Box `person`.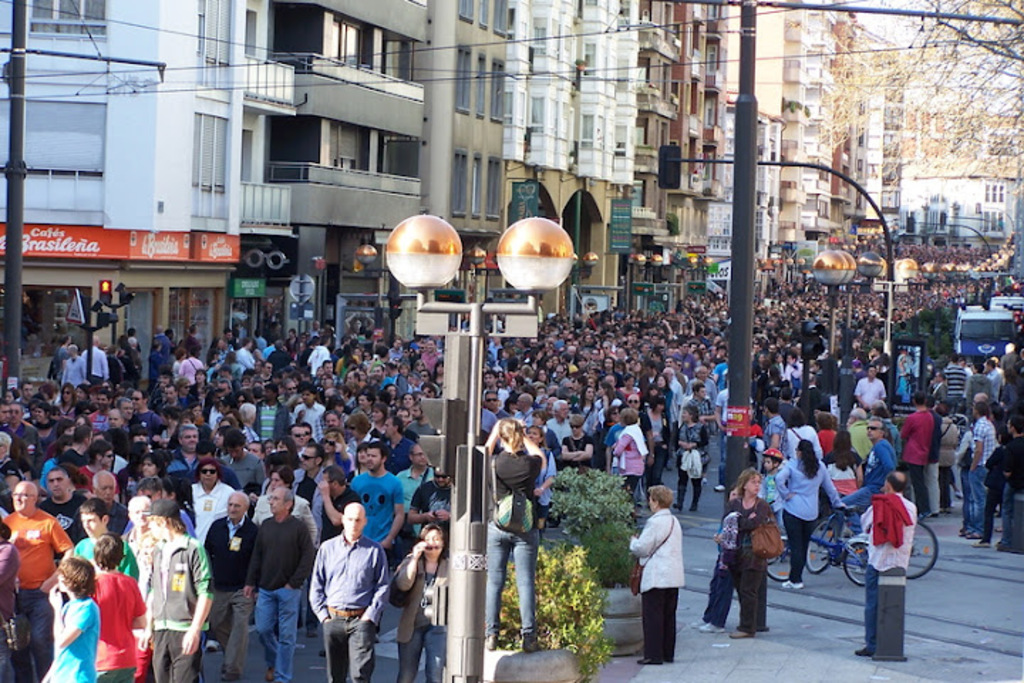
crop(758, 443, 782, 515).
